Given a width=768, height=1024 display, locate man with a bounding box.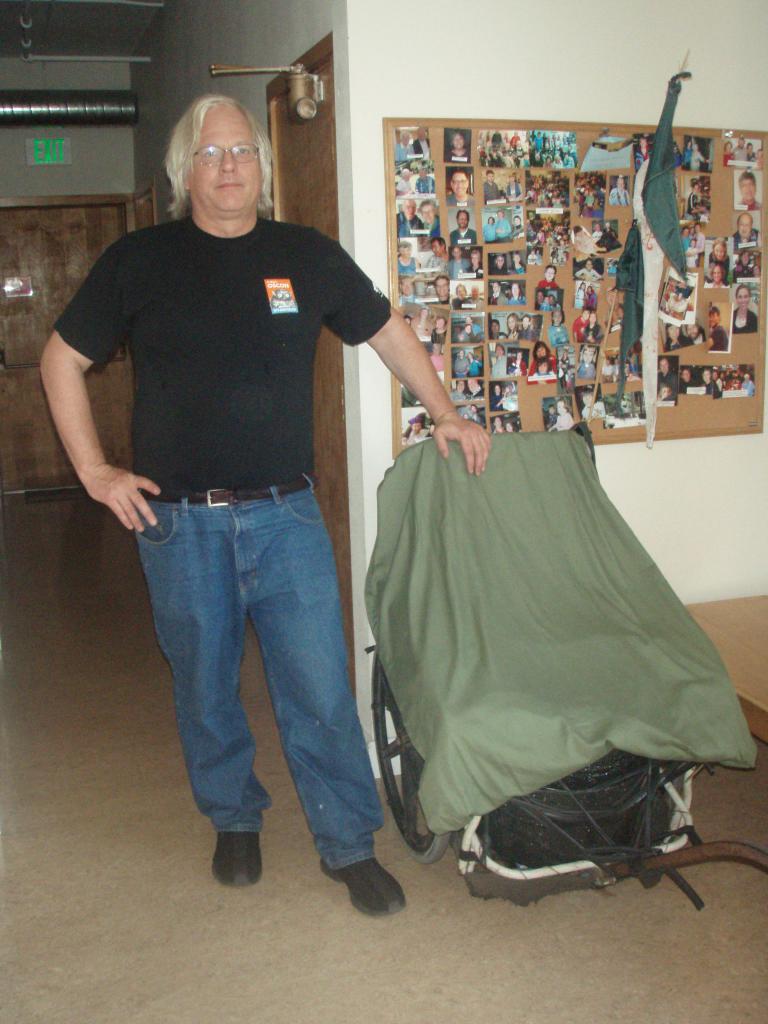
Located: 614:355:623:378.
